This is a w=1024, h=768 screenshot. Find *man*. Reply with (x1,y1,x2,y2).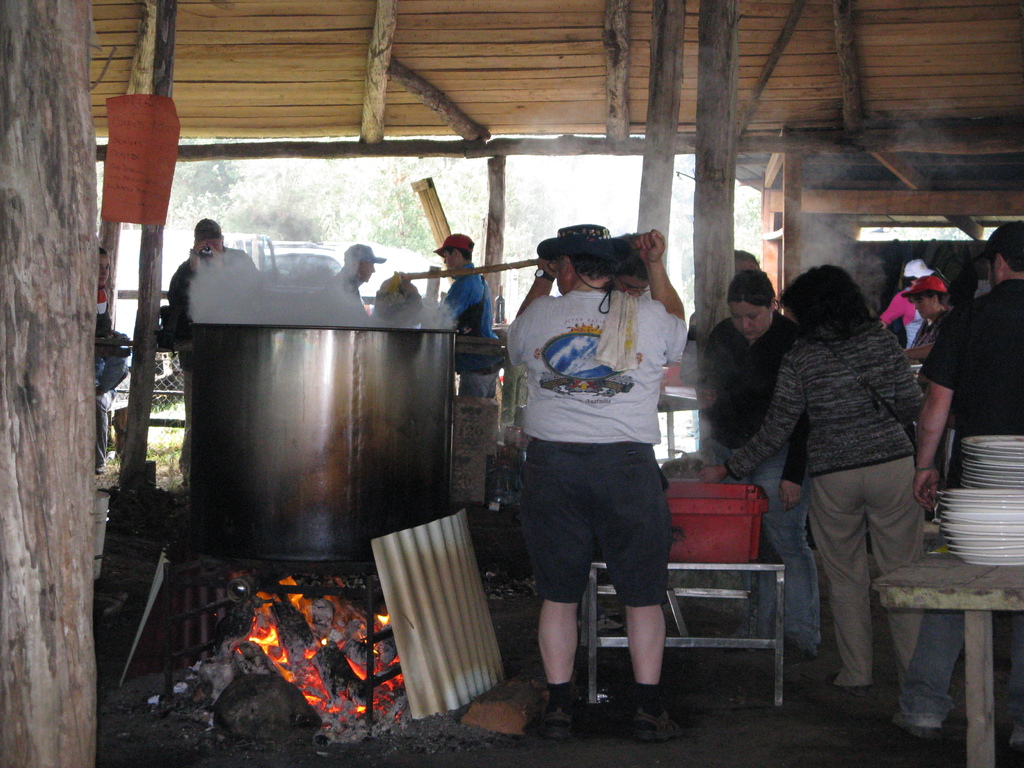
(442,227,509,392).
